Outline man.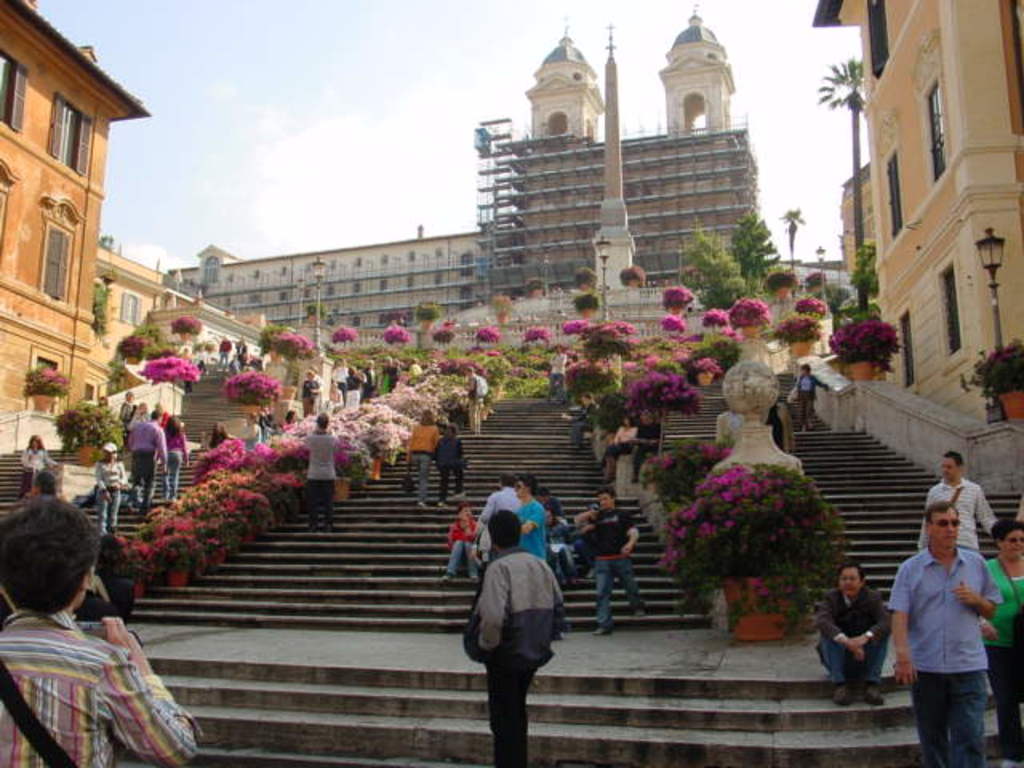
Outline: bbox=[811, 558, 891, 709].
